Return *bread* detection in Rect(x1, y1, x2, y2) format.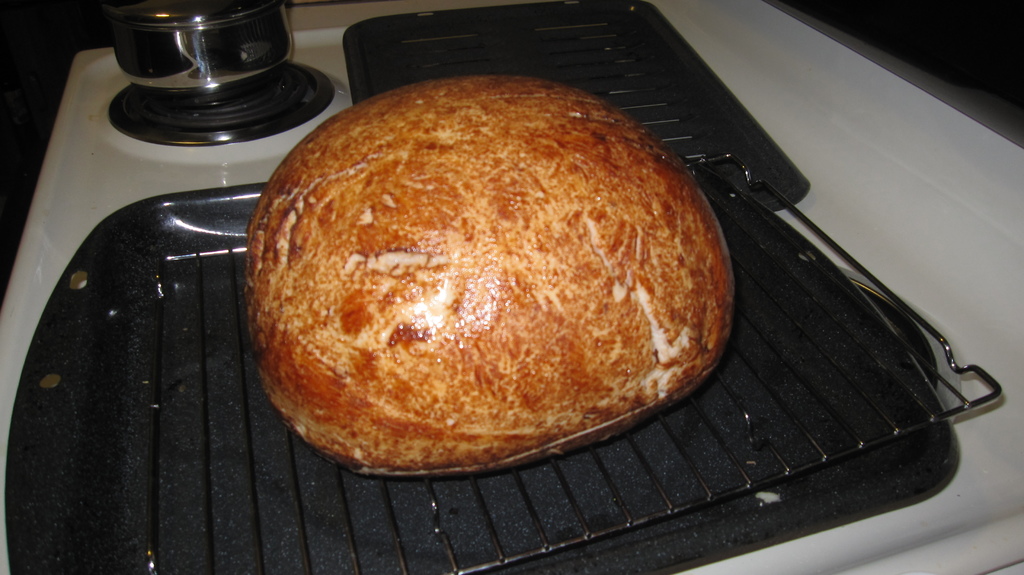
Rect(252, 72, 731, 480).
